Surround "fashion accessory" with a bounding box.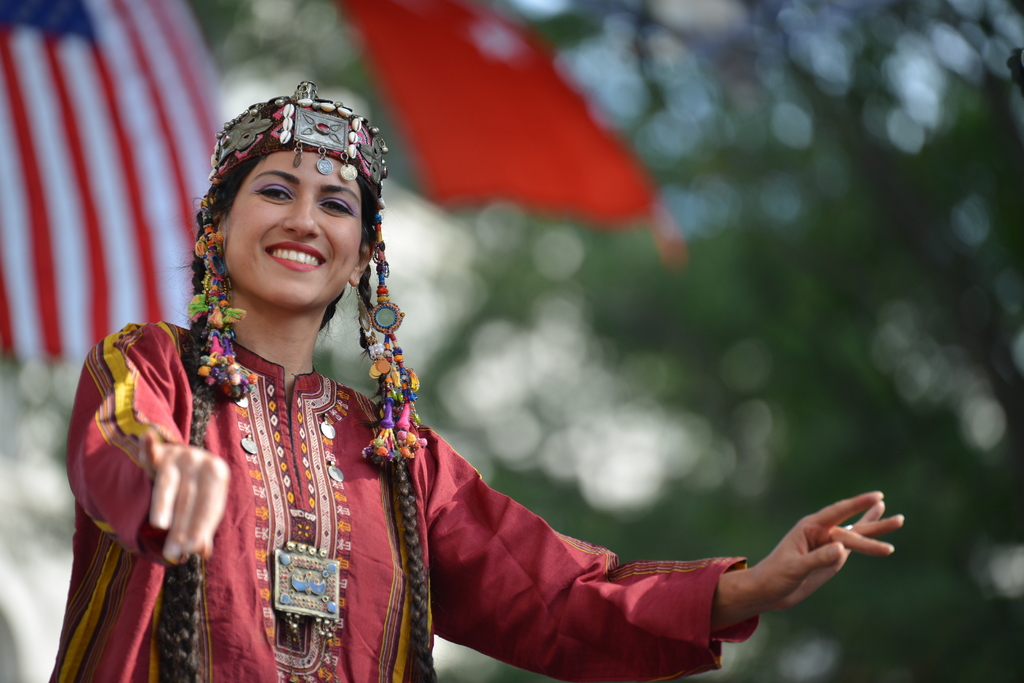
select_region(192, 77, 431, 467).
